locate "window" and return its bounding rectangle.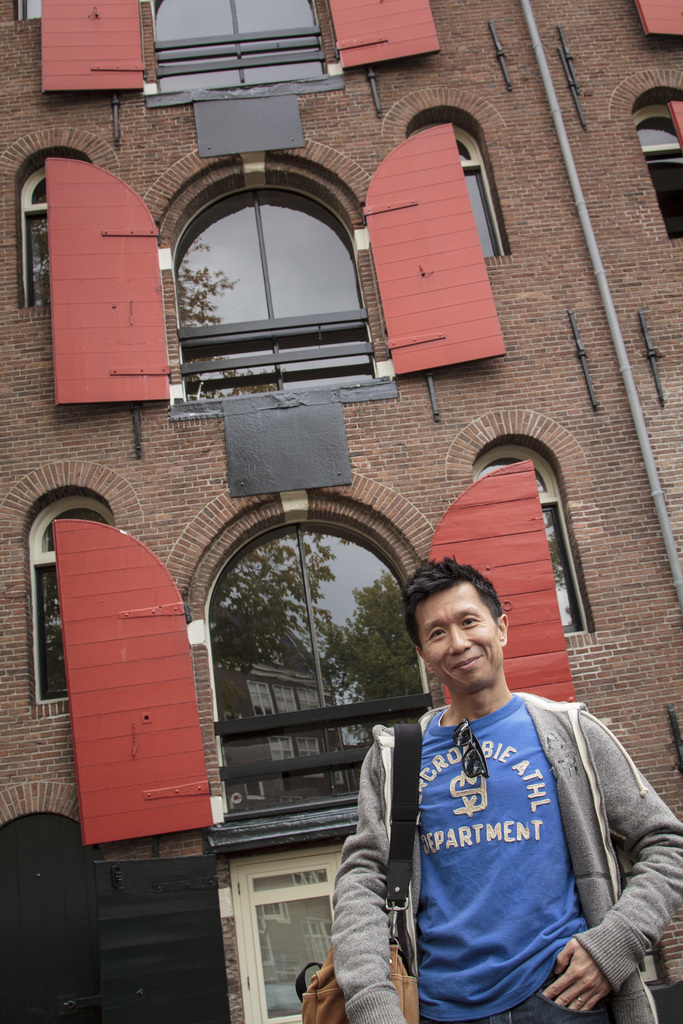
bbox=(31, 495, 117, 704).
